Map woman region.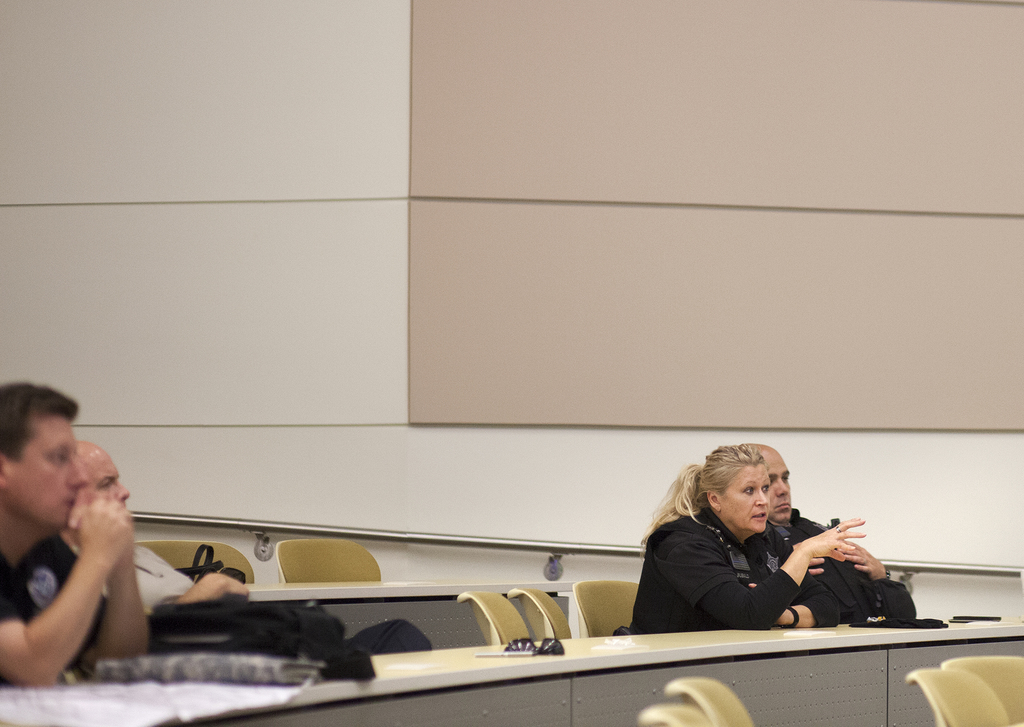
Mapped to (left=623, top=449, right=868, bottom=635).
